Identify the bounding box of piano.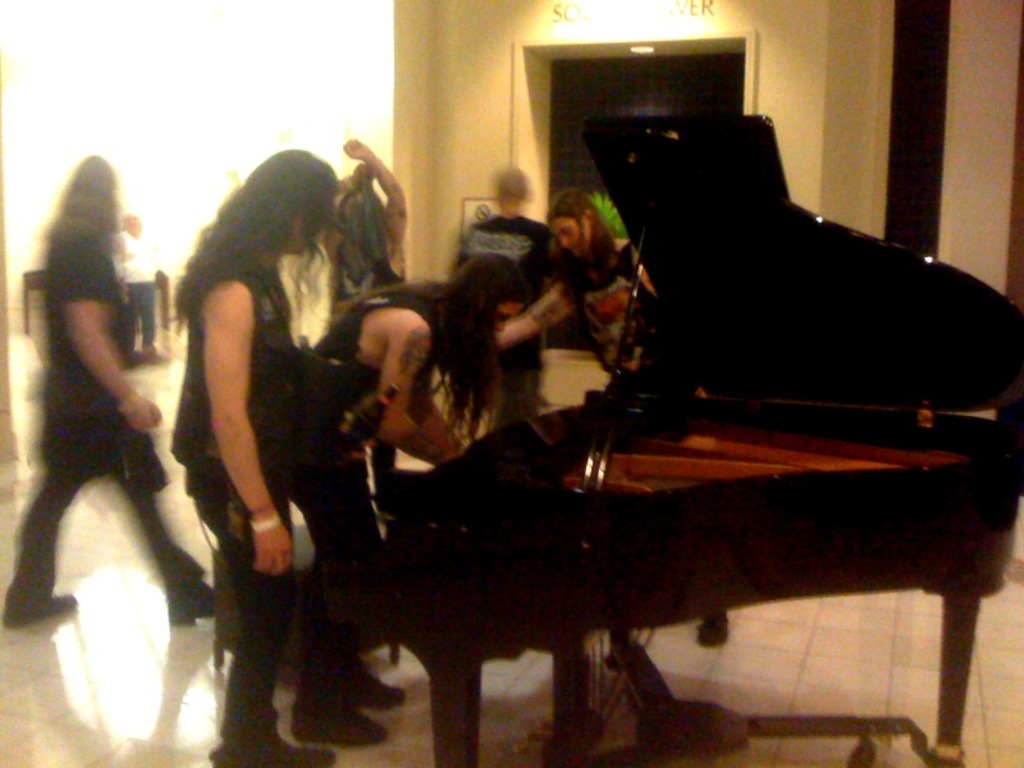
pyautogui.locateOnScreen(216, 91, 1007, 754).
